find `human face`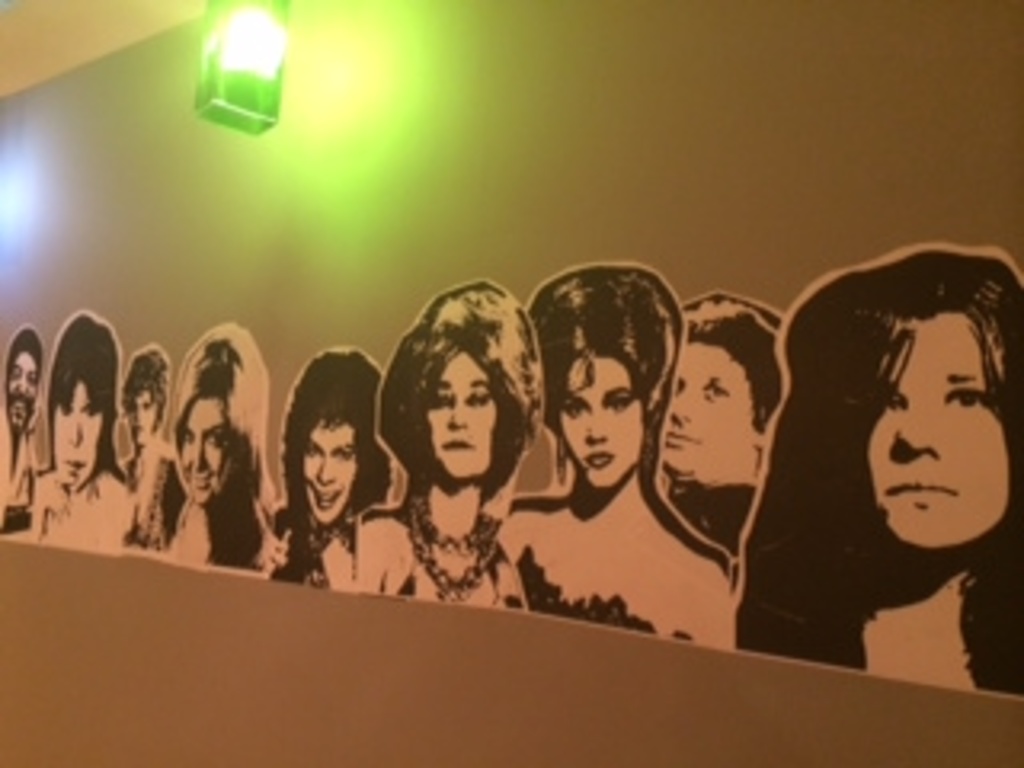
176:400:230:509
